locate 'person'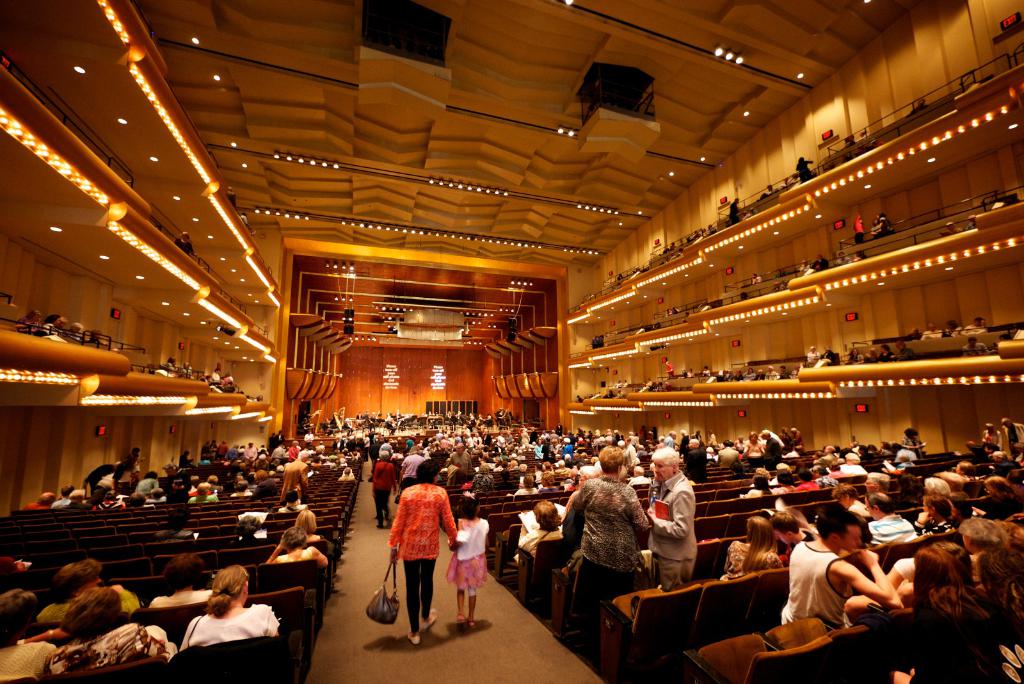
<box>271,444,285,457</box>
